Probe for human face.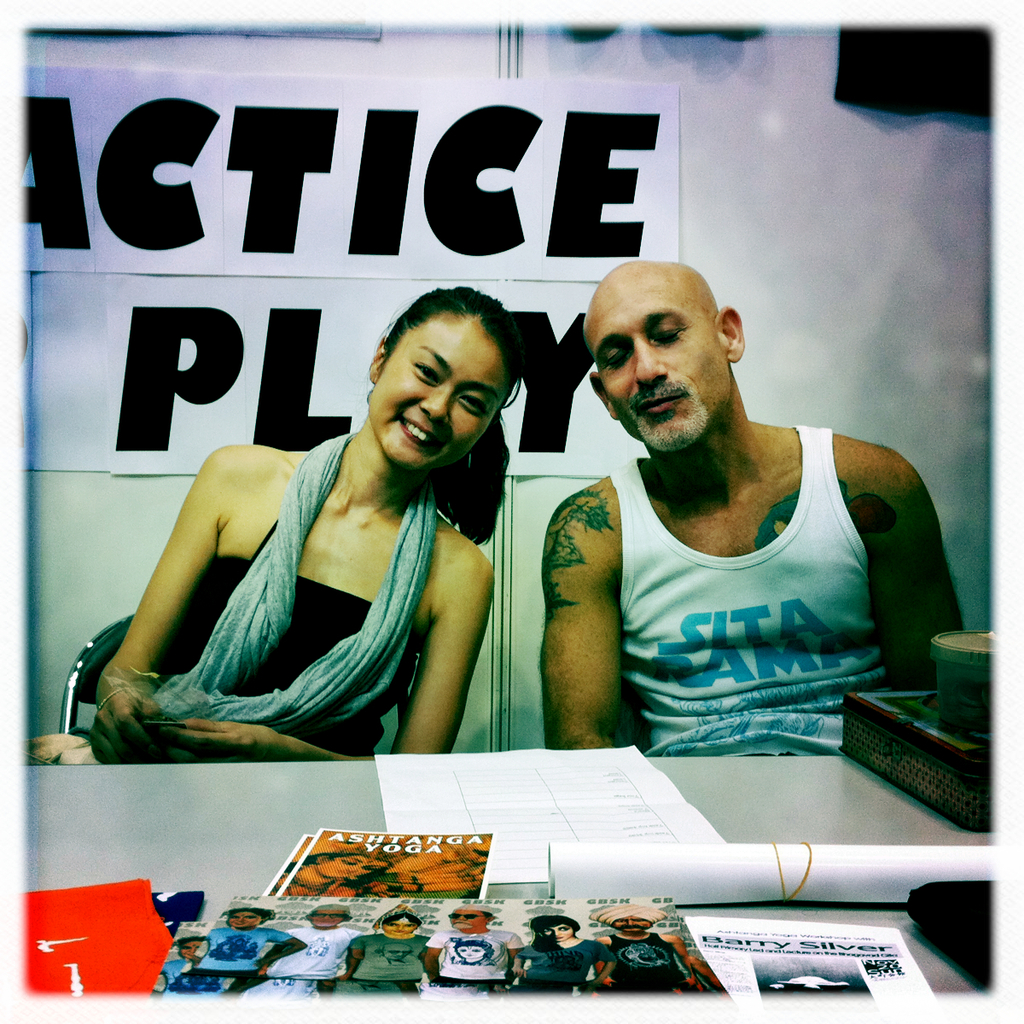
Probe result: [x1=370, y1=319, x2=506, y2=469].
